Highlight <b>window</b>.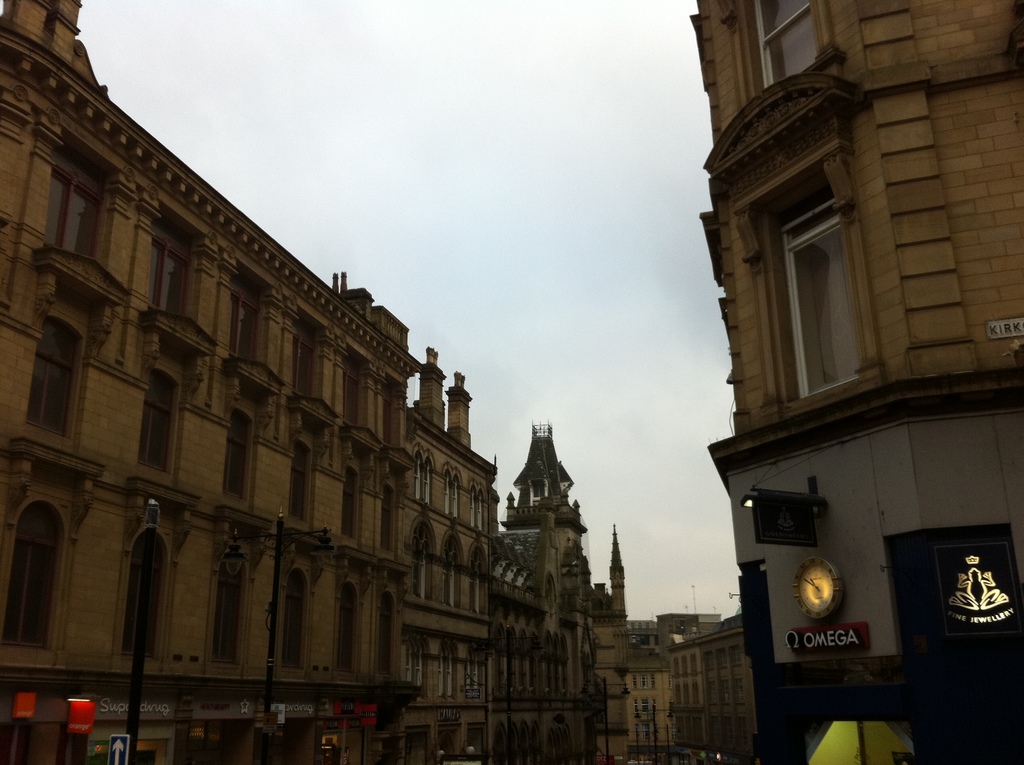
Highlighted region: <box>410,444,434,510</box>.
